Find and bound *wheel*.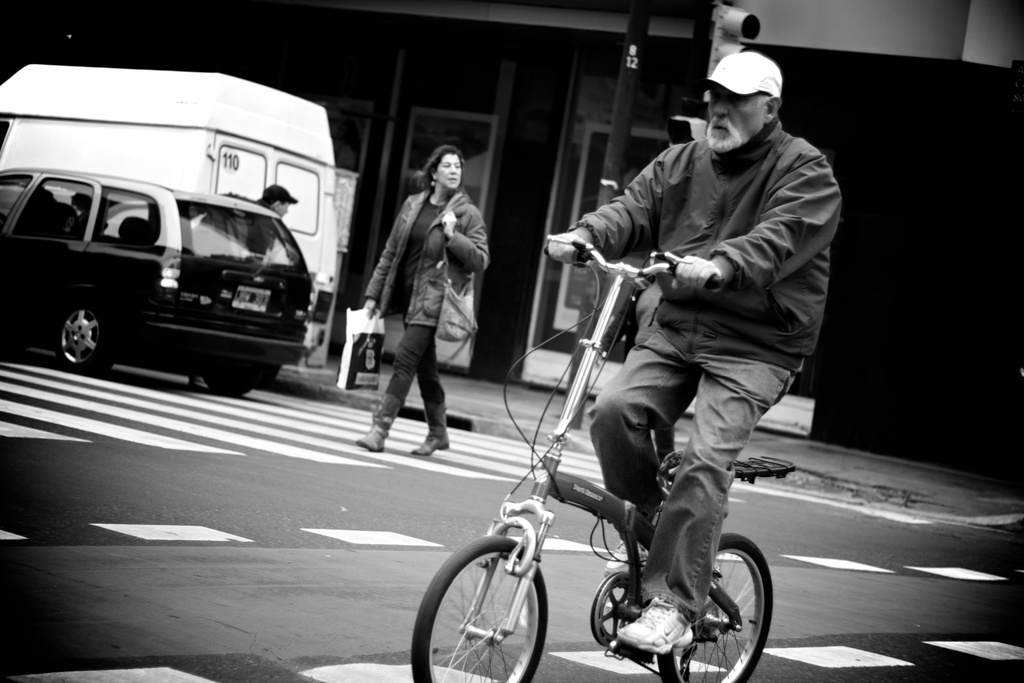
Bound: {"left": 658, "top": 534, "right": 774, "bottom": 682}.
